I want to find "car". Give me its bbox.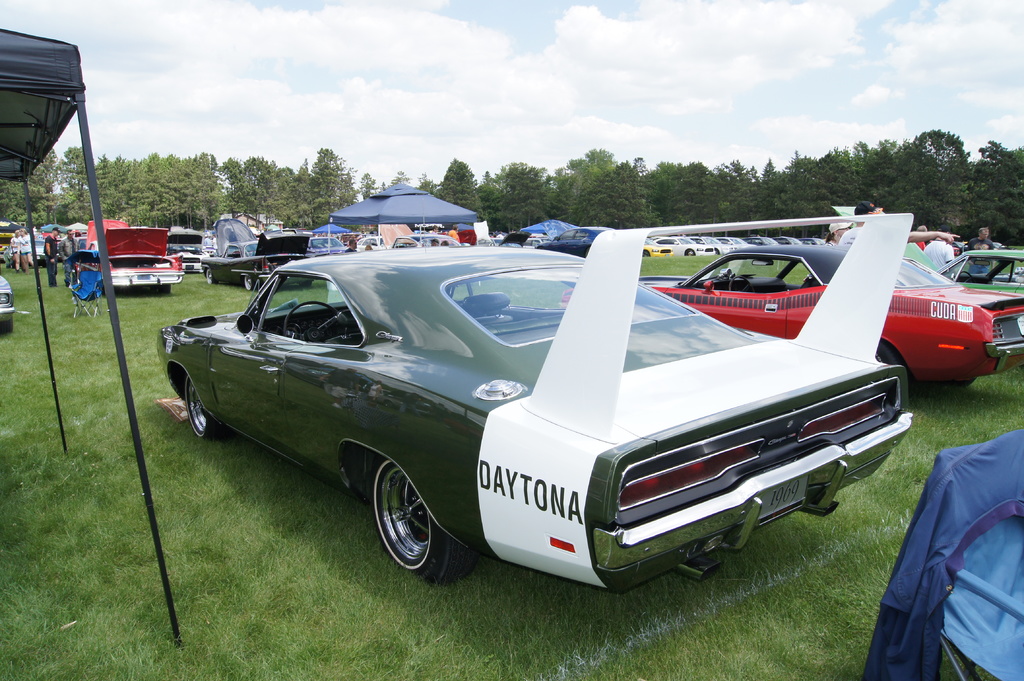
Rect(200, 233, 310, 292).
